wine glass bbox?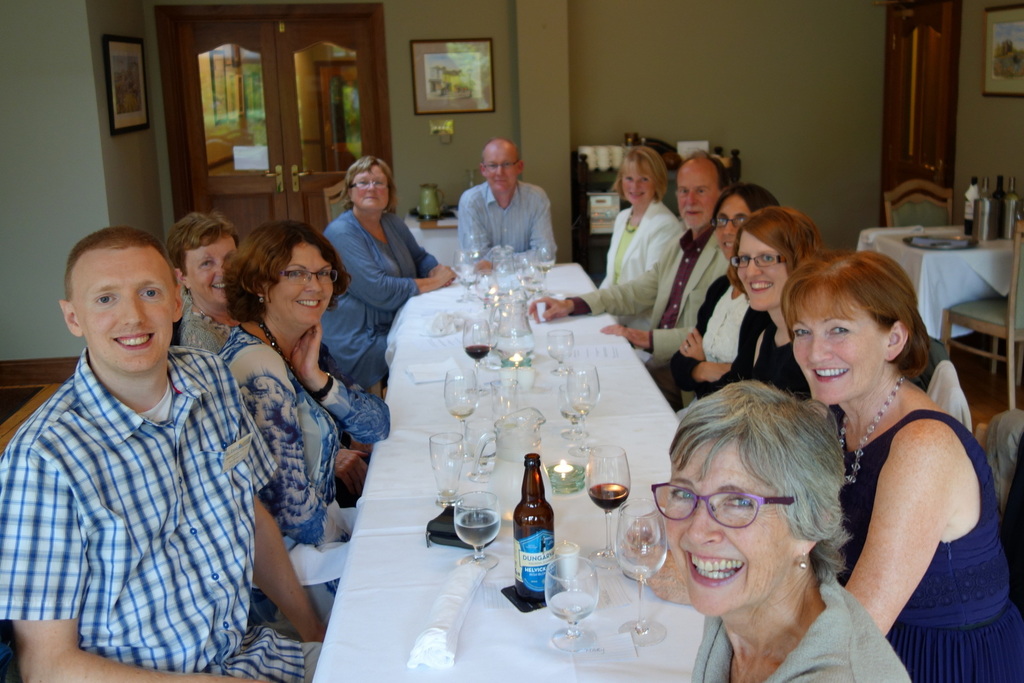
box(585, 440, 632, 562)
